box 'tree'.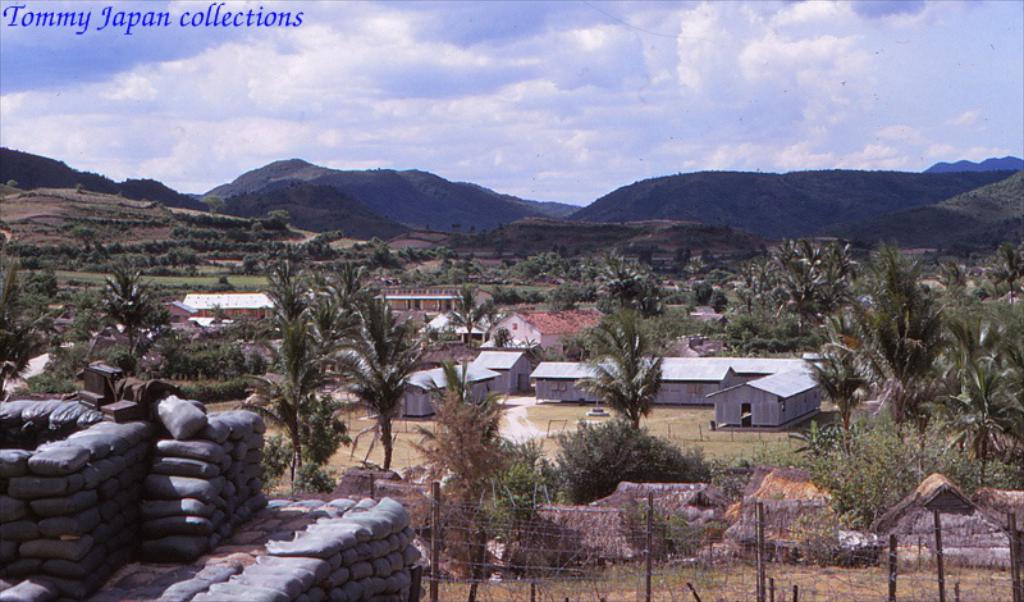
<bbox>987, 241, 1023, 321</bbox>.
